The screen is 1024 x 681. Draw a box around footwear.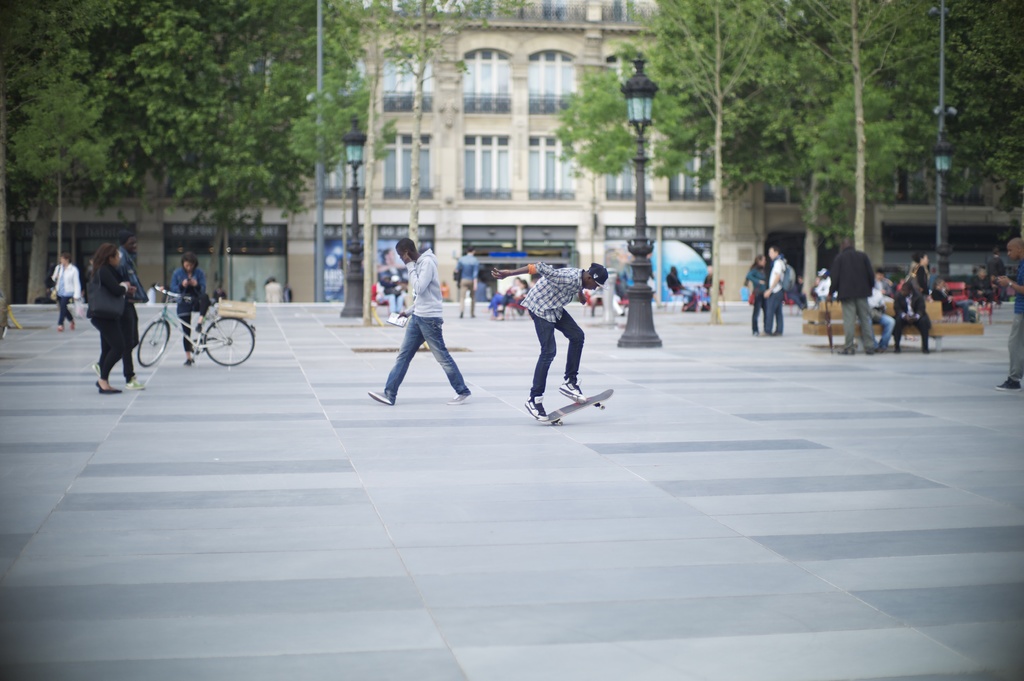
bbox=[867, 346, 874, 358].
